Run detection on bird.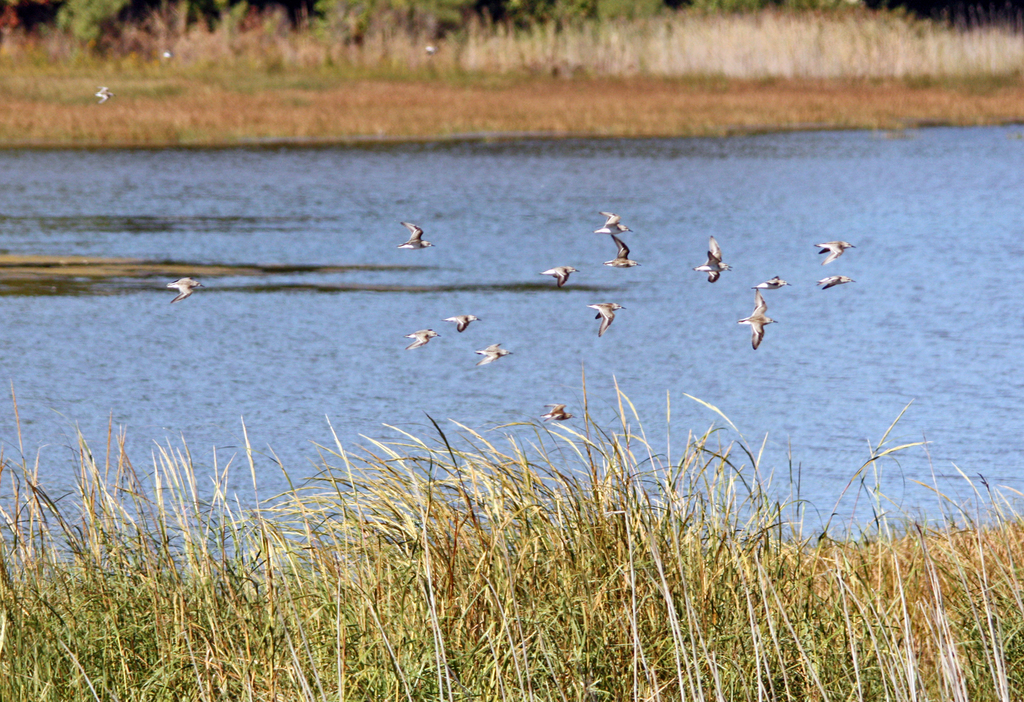
Result: crop(94, 83, 110, 102).
